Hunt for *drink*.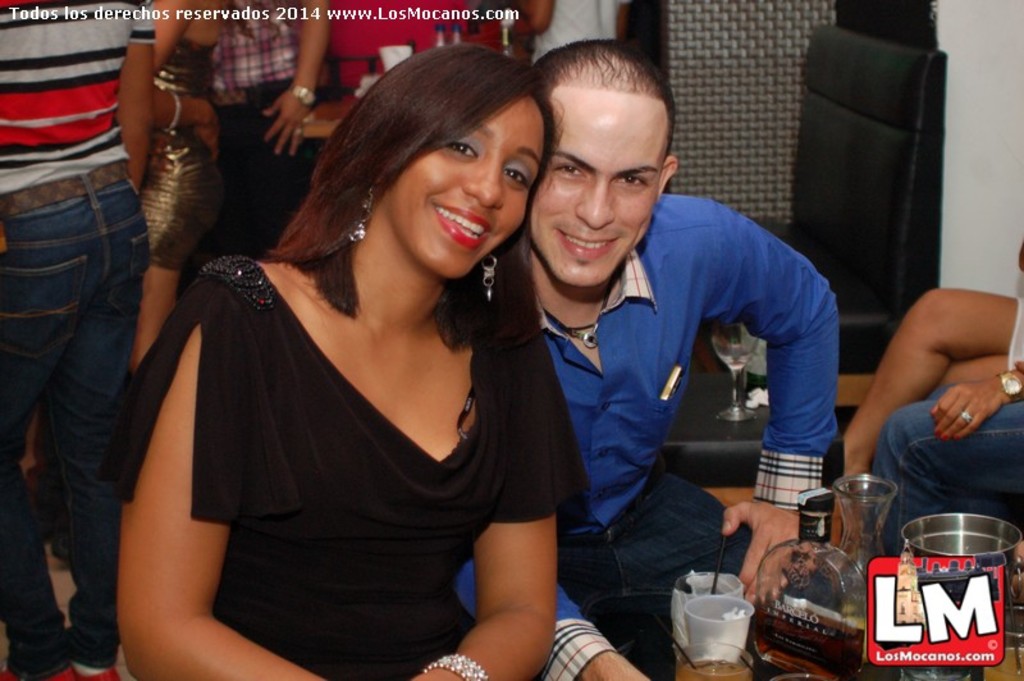
Hunted down at 754:598:861:680.
